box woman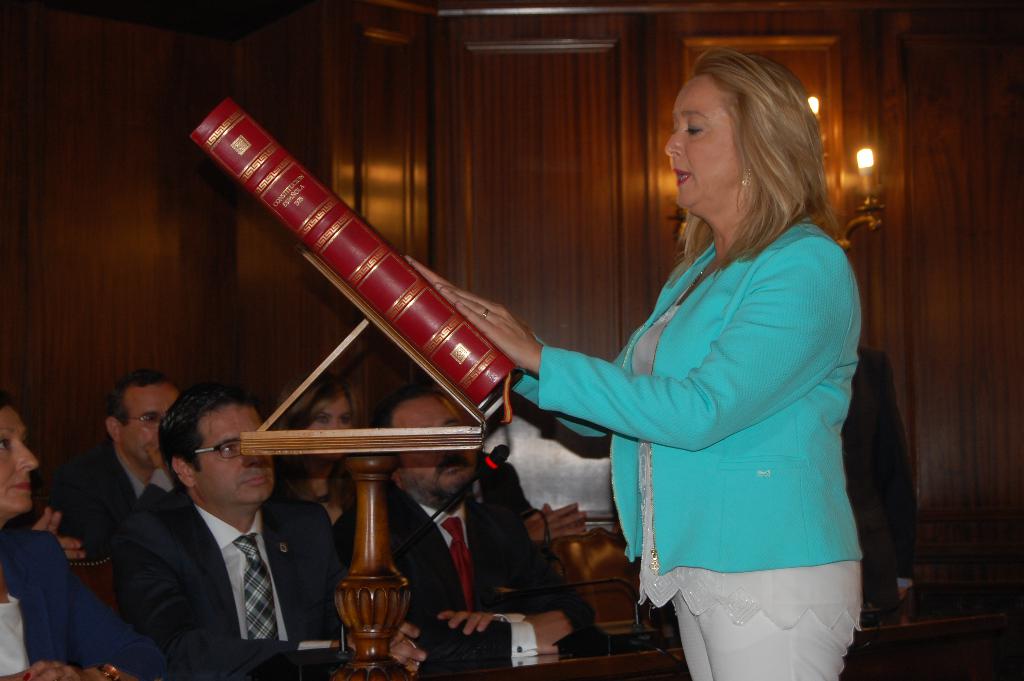
526:67:878:667
